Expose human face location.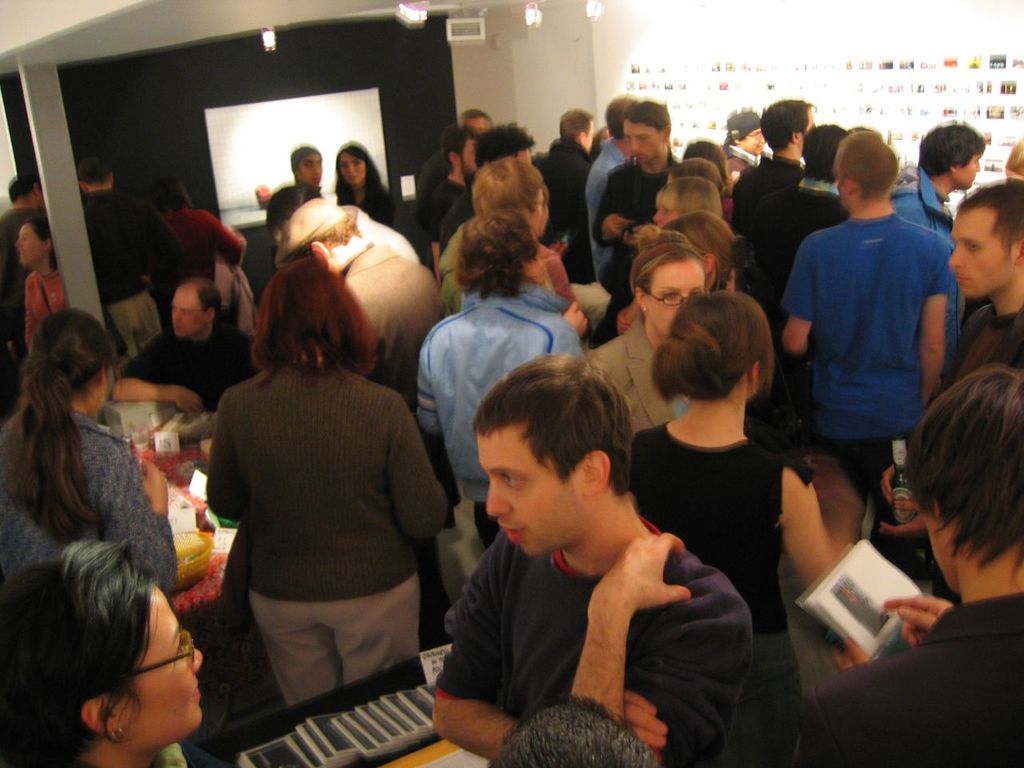
Exposed at x1=297 y1=162 x2=319 y2=190.
